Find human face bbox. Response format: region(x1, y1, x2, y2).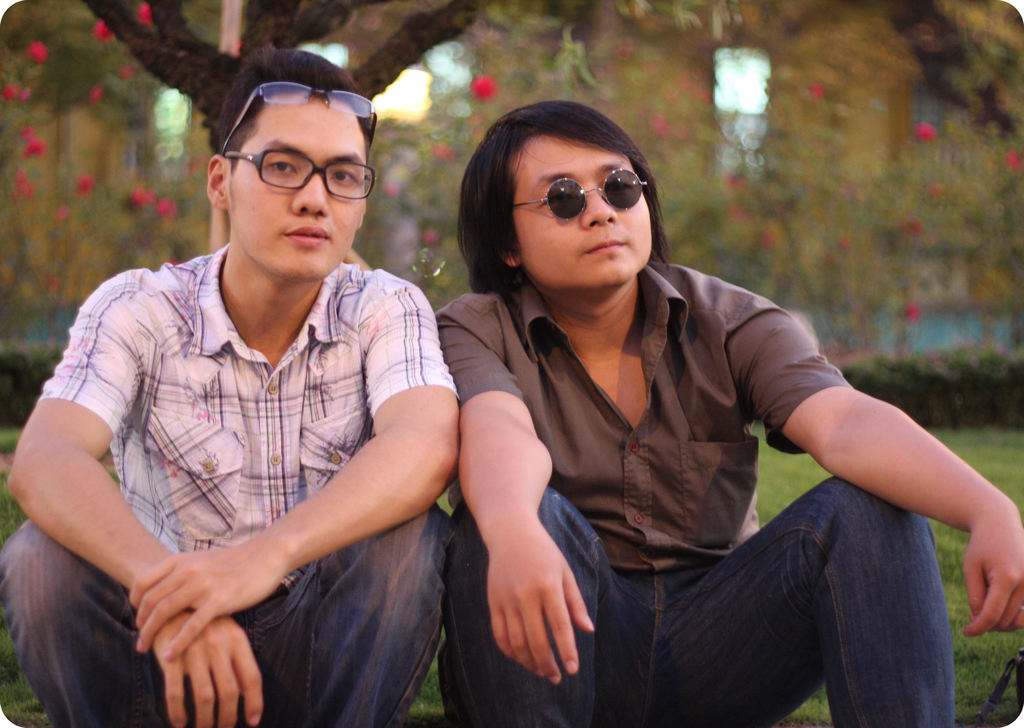
region(507, 139, 654, 290).
